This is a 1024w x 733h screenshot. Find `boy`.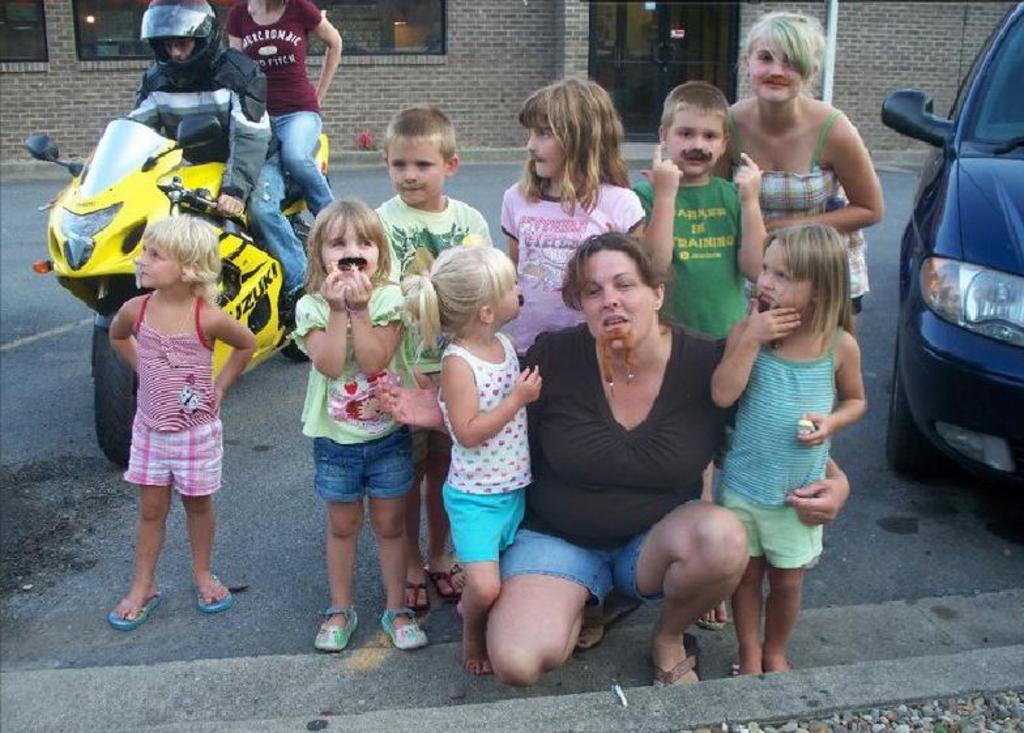
Bounding box: 626:81:769:354.
